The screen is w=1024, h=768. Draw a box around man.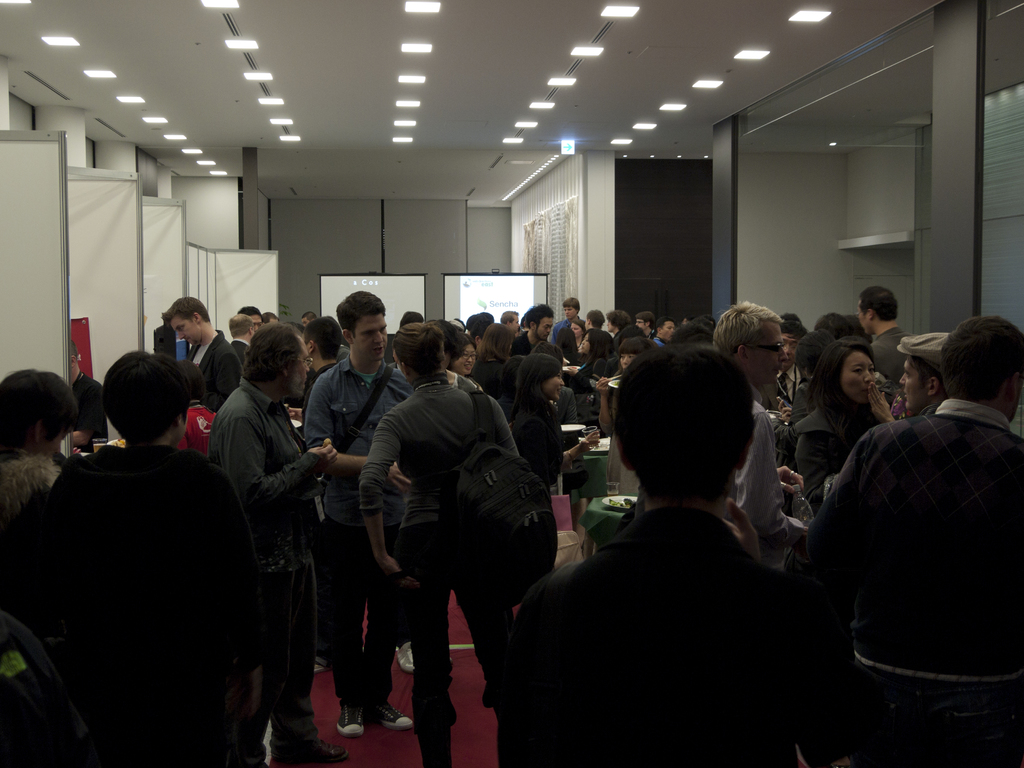
box=[32, 347, 267, 758].
